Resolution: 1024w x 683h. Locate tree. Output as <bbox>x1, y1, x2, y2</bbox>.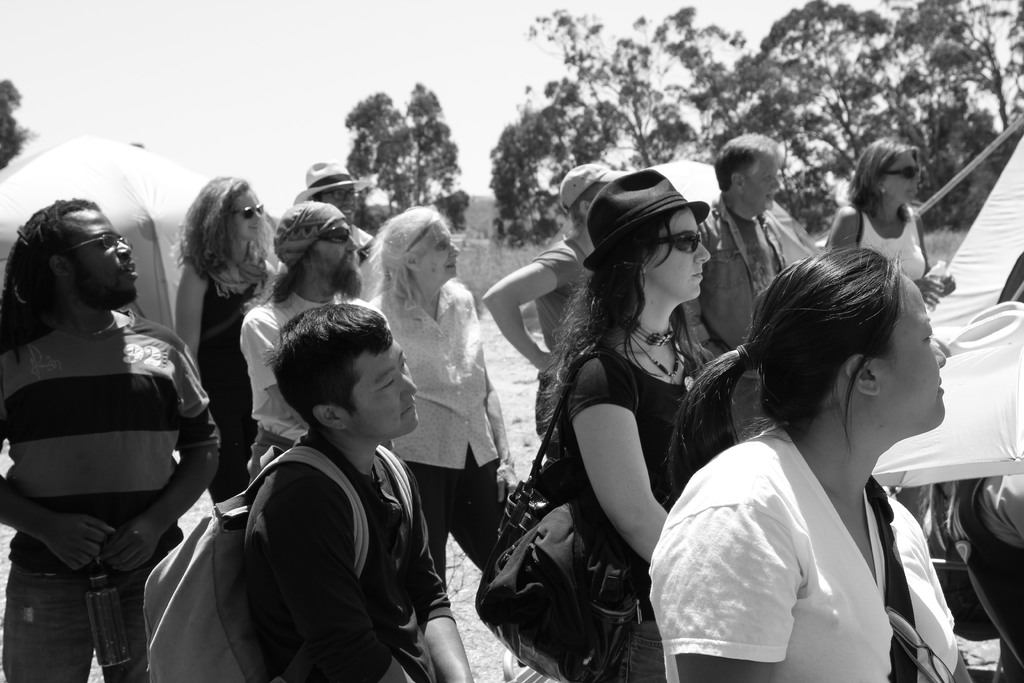
<bbox>589, 5, 704, 191</bbox>.
